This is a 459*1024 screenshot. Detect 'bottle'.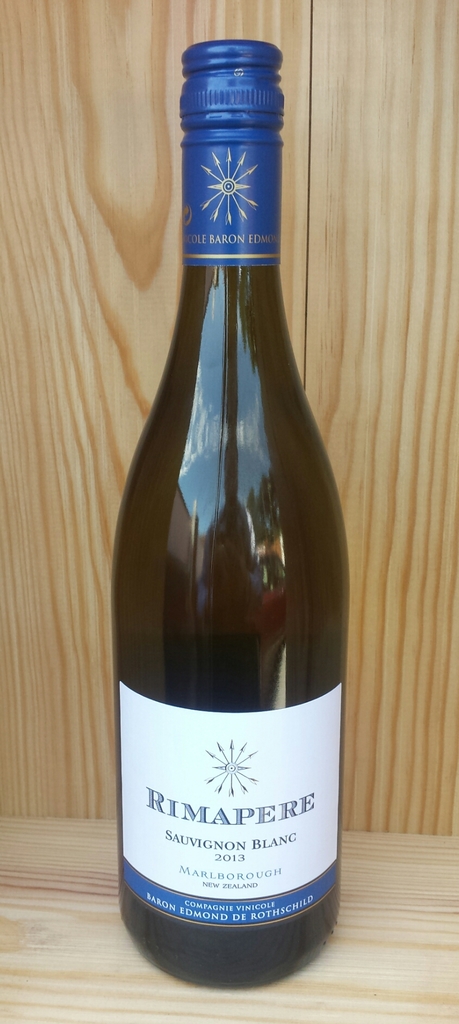
box(109, 93, 338, 967).
